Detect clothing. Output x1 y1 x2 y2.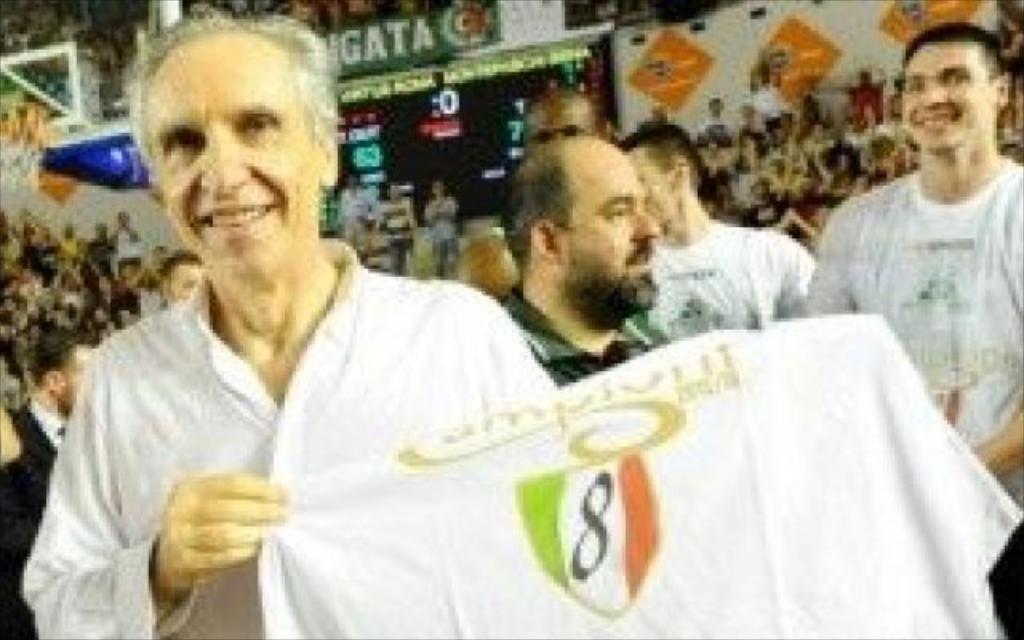
688 91 909 243.
